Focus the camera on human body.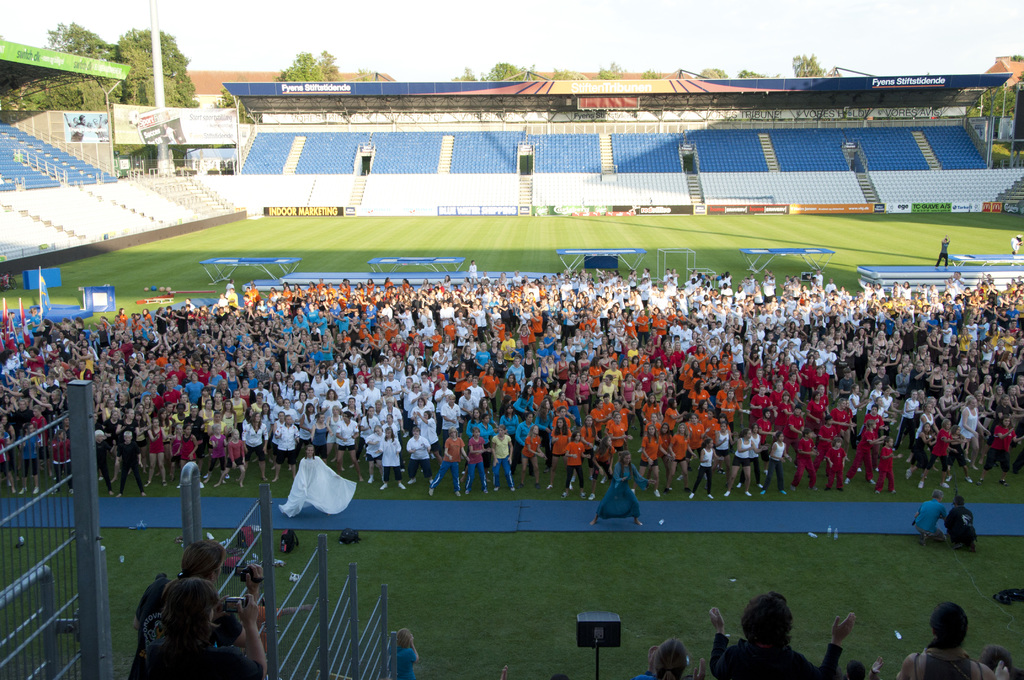
Focus region: (333, 293, 348, 303).
